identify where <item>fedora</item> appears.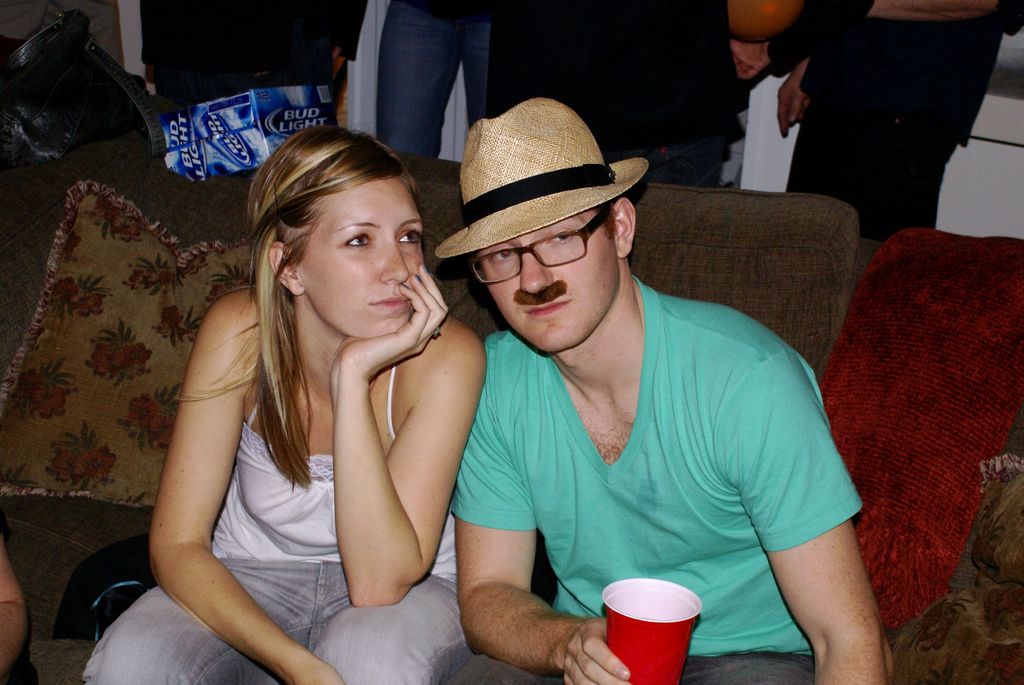
Appears at bbox(435, 95, 649, 258).
